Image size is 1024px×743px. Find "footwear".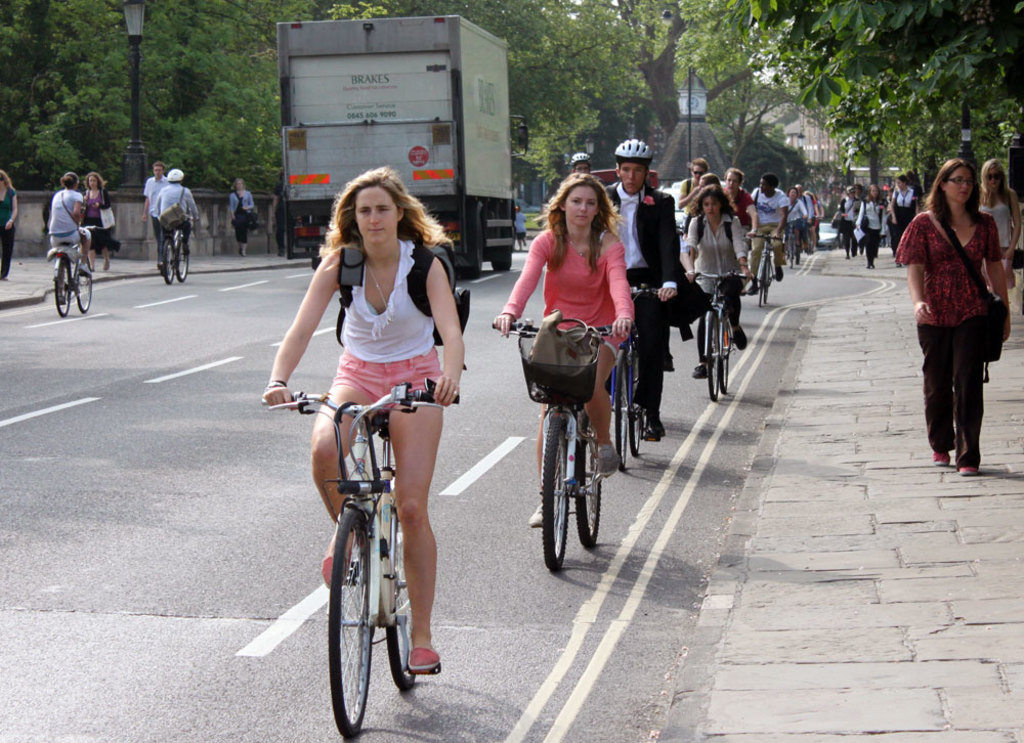
x1=183 y1=243 x2=193 y2=257.
